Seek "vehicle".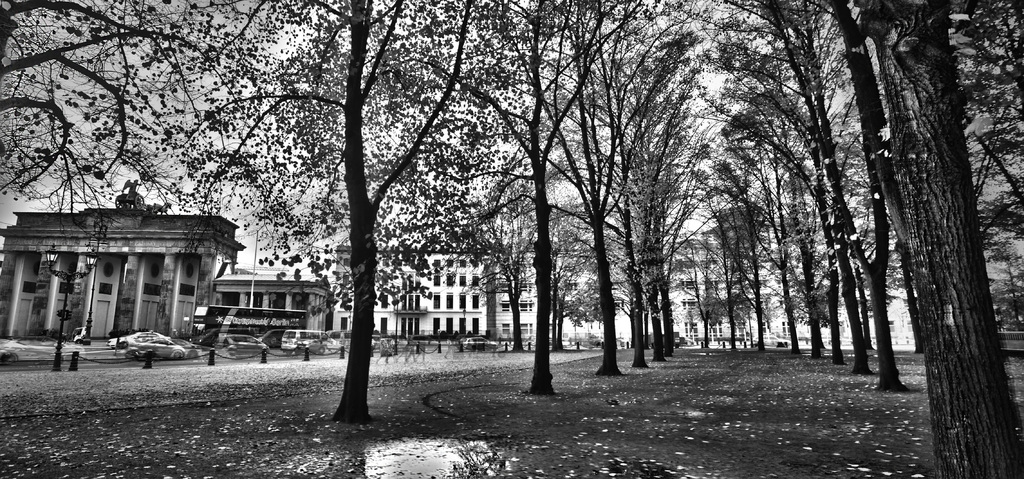
rect(132, 329, 189, 360).
